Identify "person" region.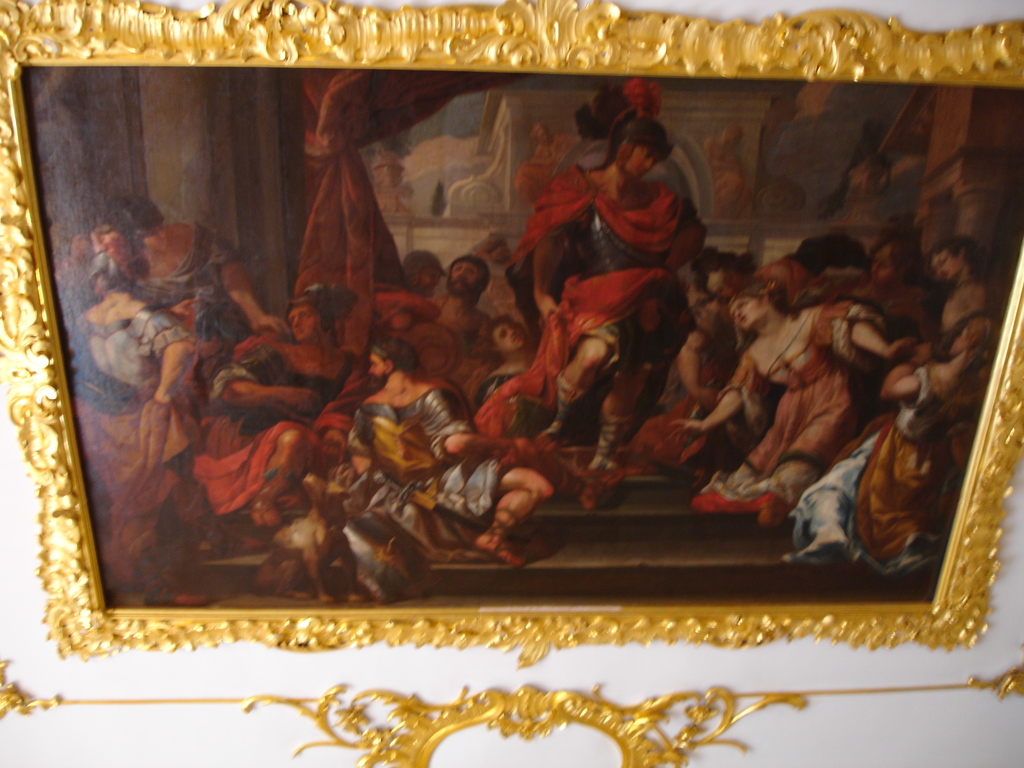
Region: locate(671, 273, 922, 516).
